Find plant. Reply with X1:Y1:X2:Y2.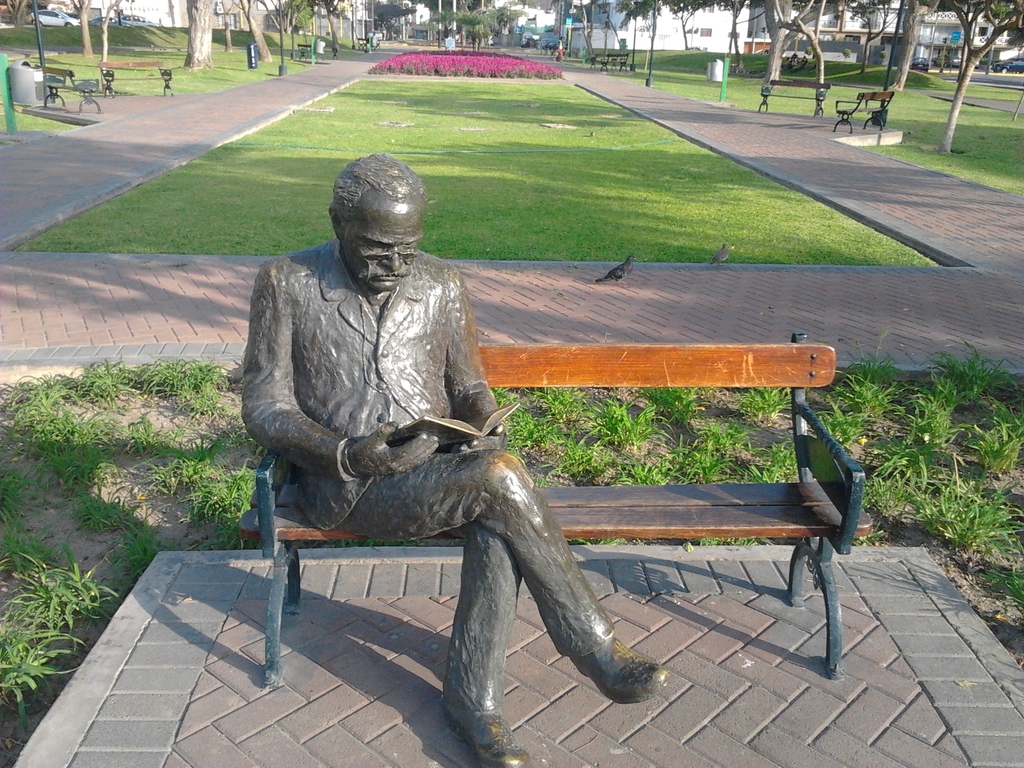
667:416:766:487.
